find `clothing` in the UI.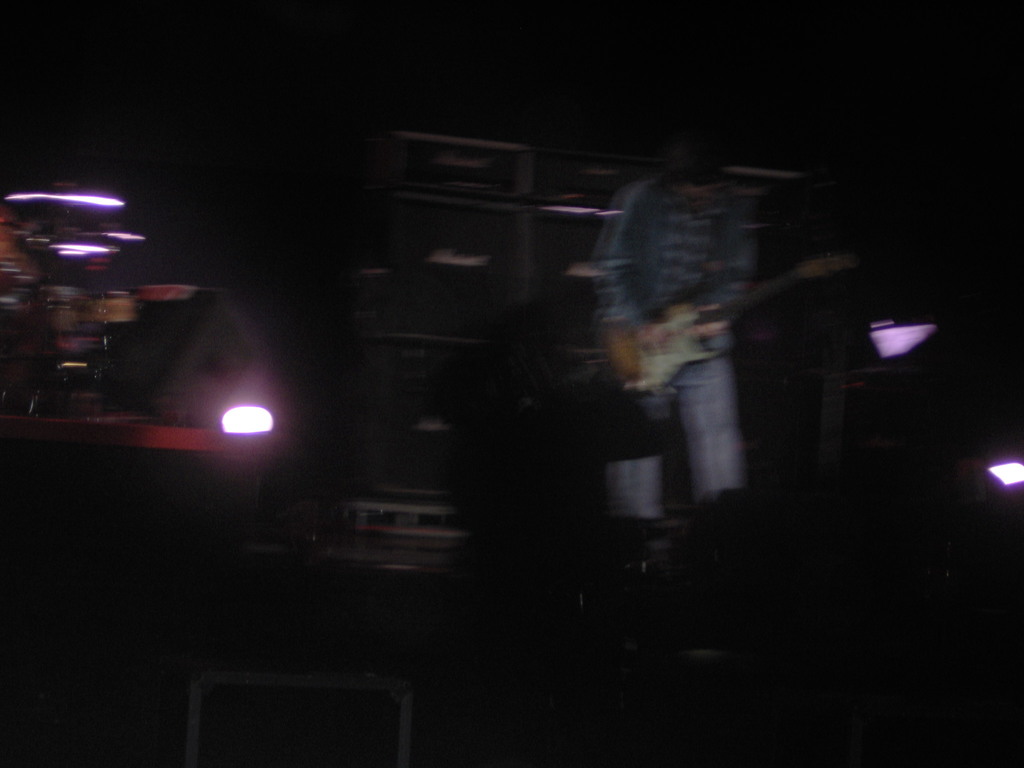
UI element at box=[596, 176, 771, 532].
